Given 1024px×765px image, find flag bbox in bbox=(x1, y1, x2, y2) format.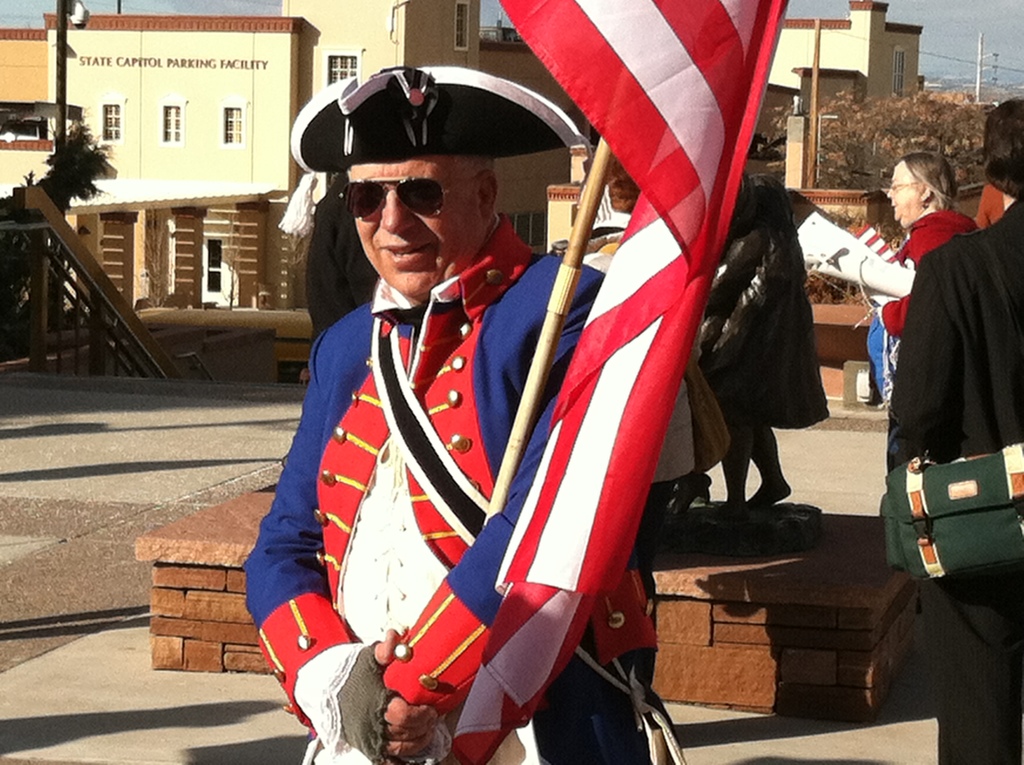
bbox=(452, 0, 788, 764).
